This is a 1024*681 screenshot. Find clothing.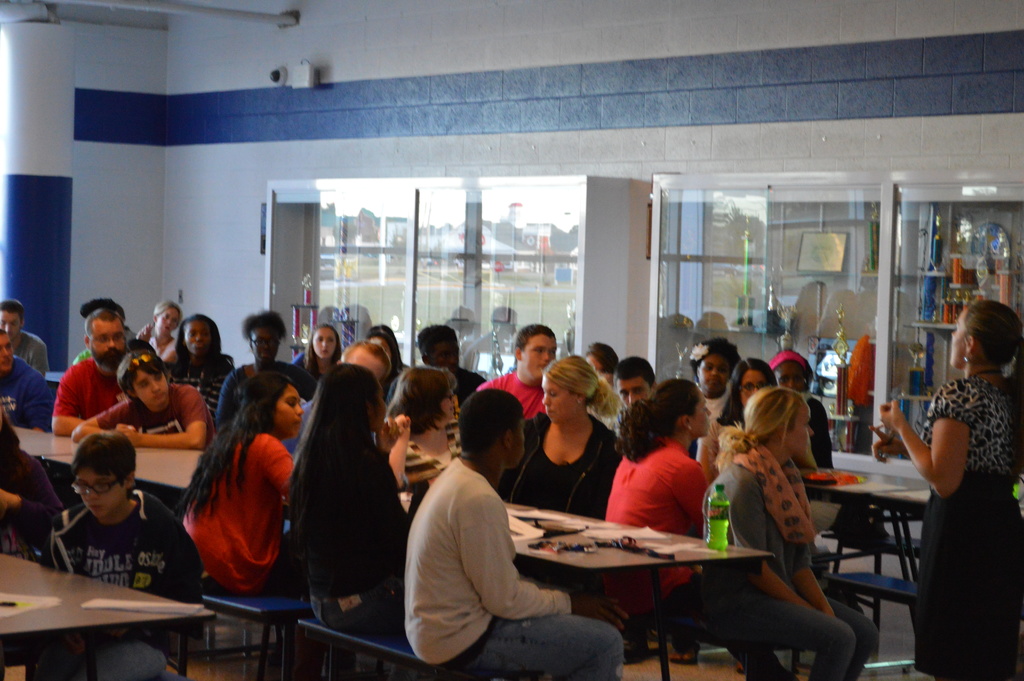
Bounding box: bbox(478, 368, 547, 415).
